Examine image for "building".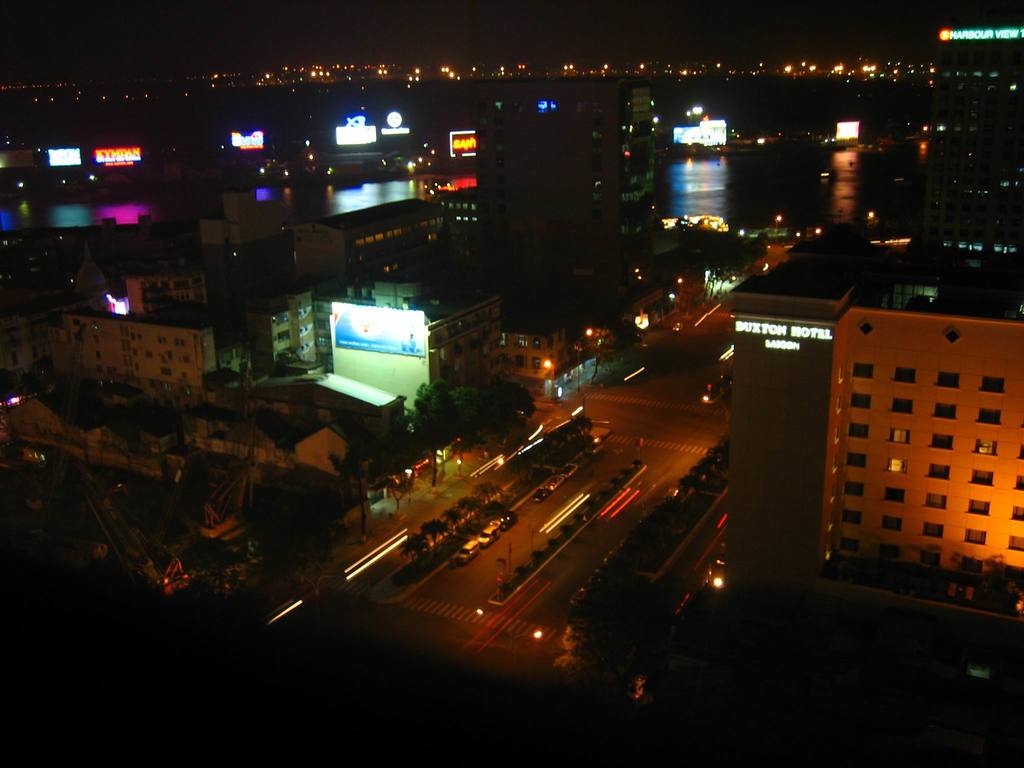
Examination result: bbox(55, 317, 226, 422).
